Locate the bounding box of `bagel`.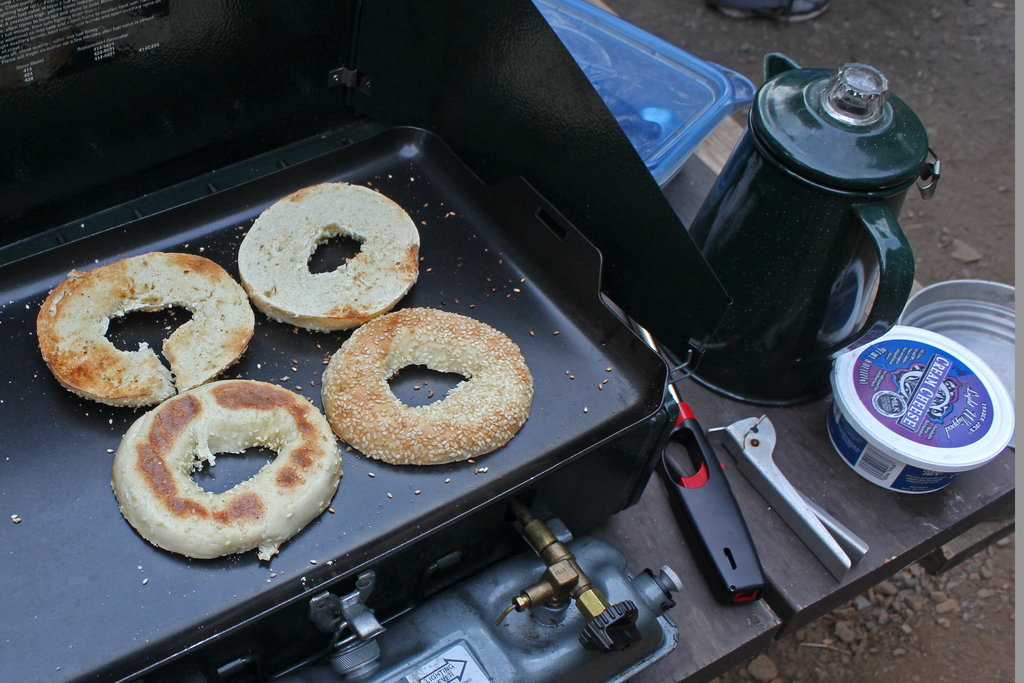
Bounding box: rect(323, 308, 534, 470).
